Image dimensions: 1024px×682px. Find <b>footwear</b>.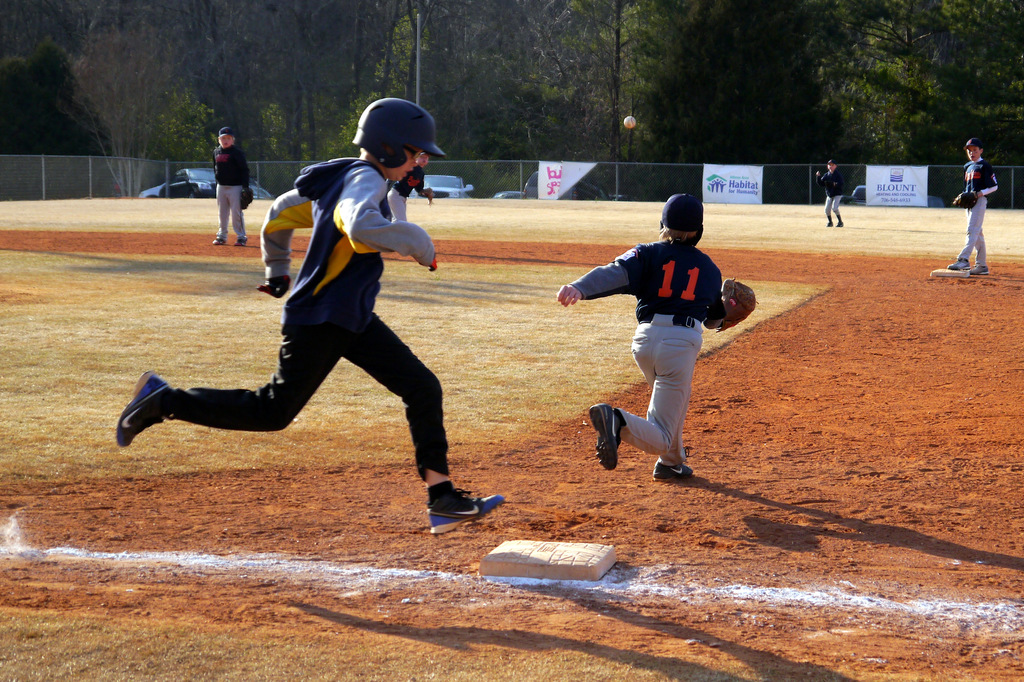
Rect(647, 462, 697, 477).
